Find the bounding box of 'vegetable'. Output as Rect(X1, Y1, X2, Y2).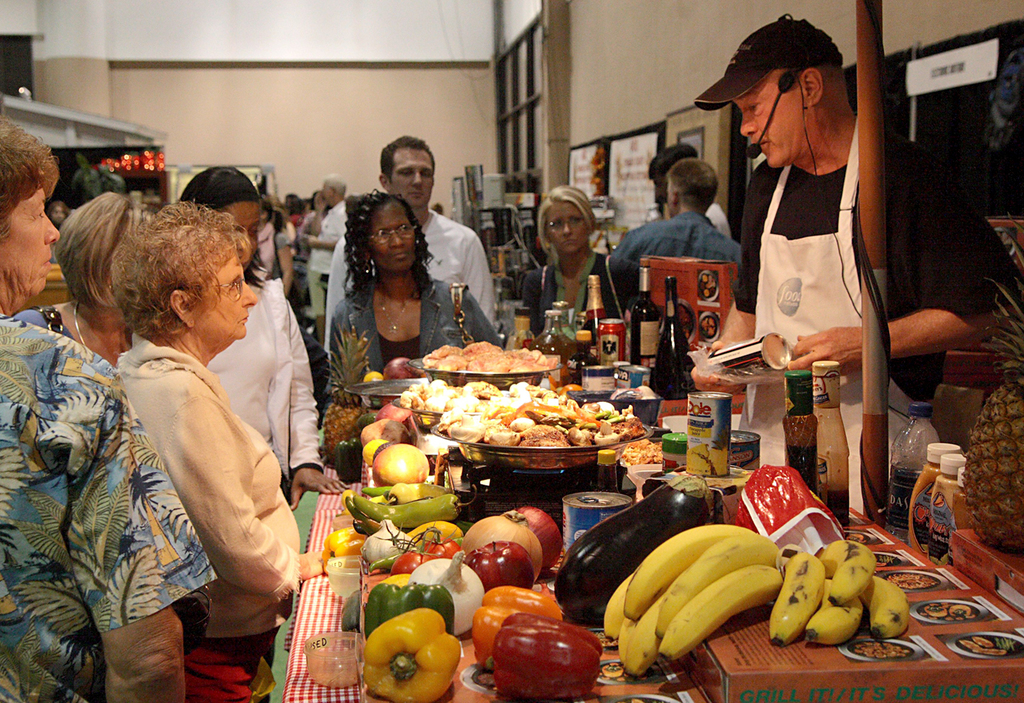
Rect(361, 519, 413, 571).
